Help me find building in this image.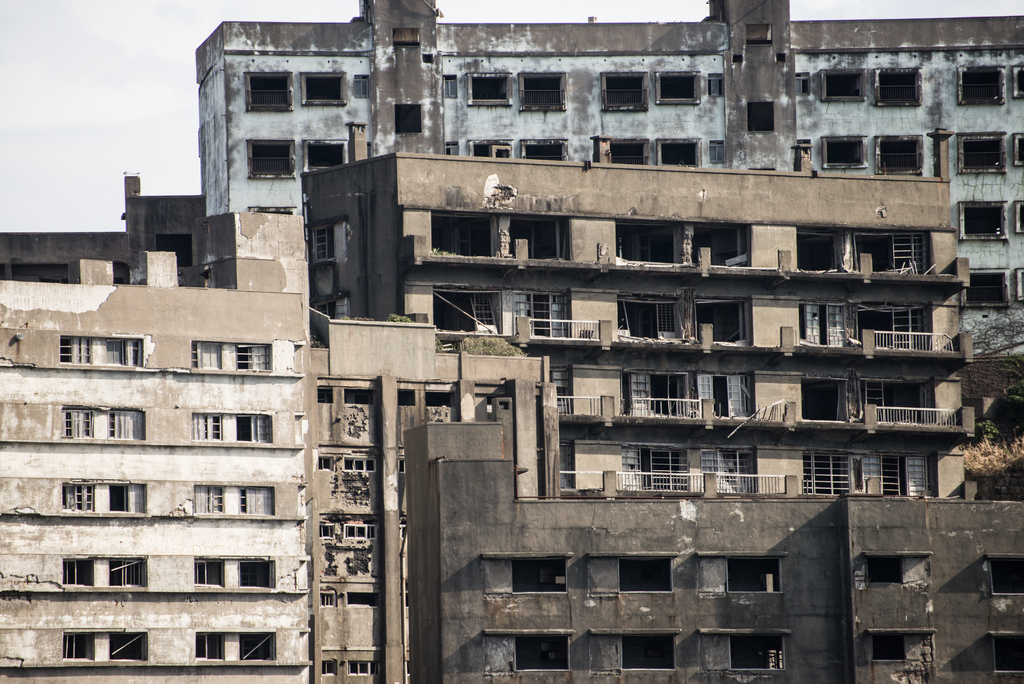
Found it: x1=0, y1=215, x2=312, y2=683.
